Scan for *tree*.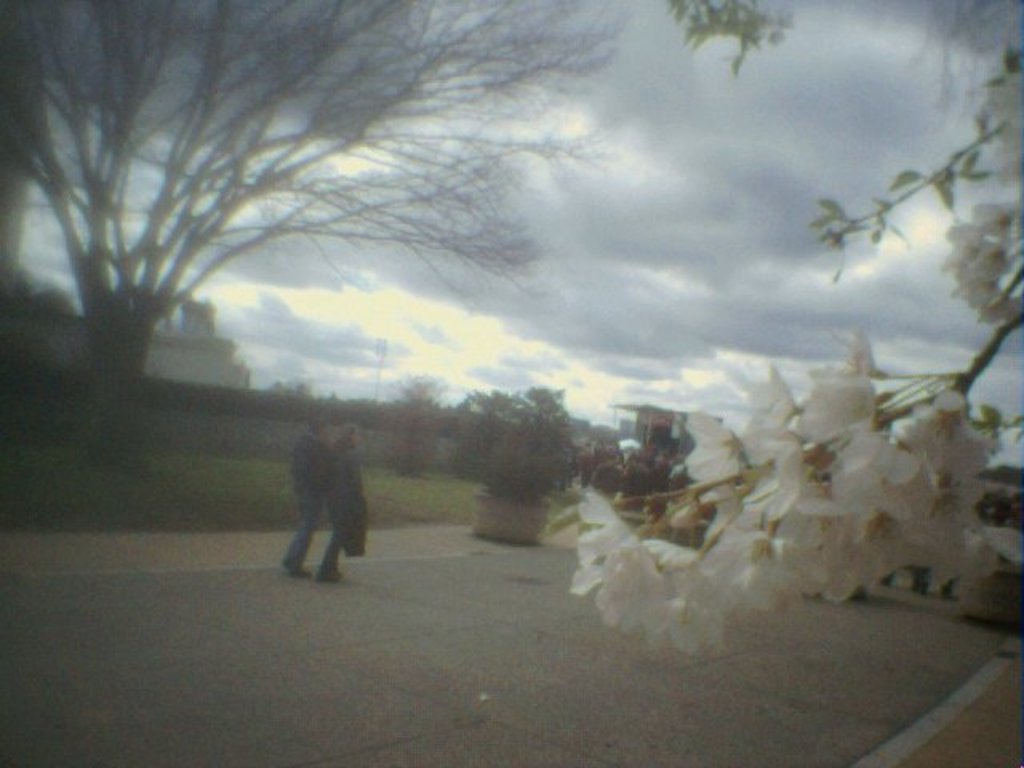
Scan result: {"x1": 470, "y1": 378, "x2": 576, "y2": 509}.
